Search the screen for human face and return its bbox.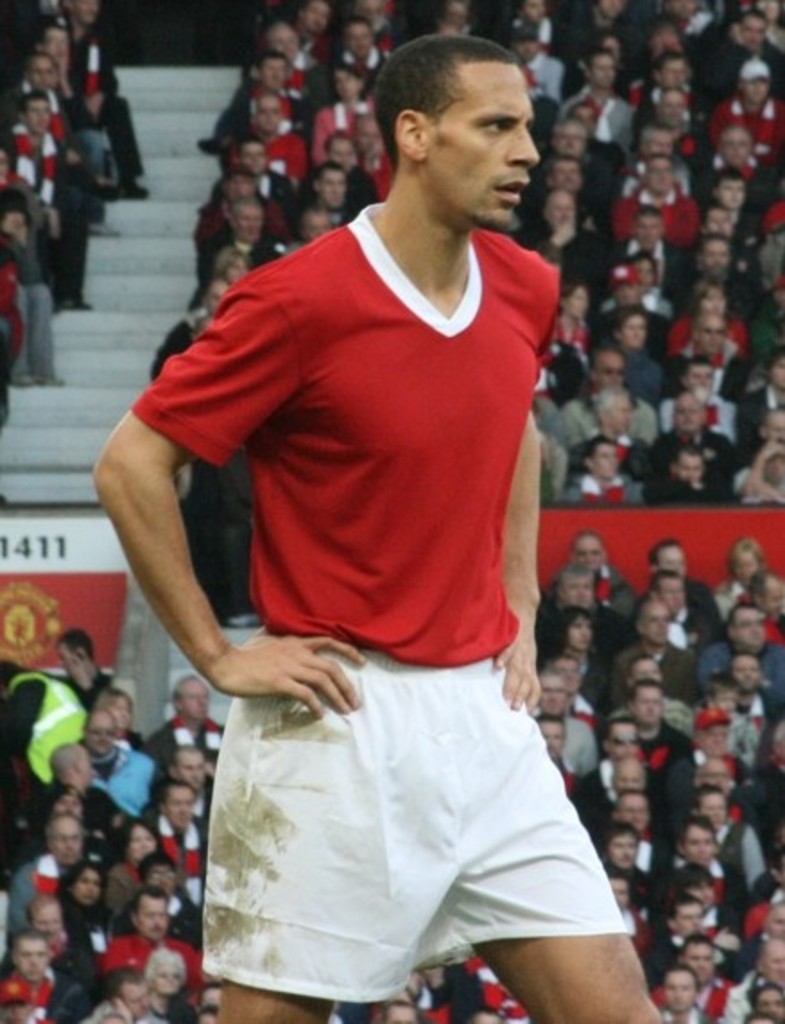
Found: <bbox>346, 22, 375, 63</bbox>.
